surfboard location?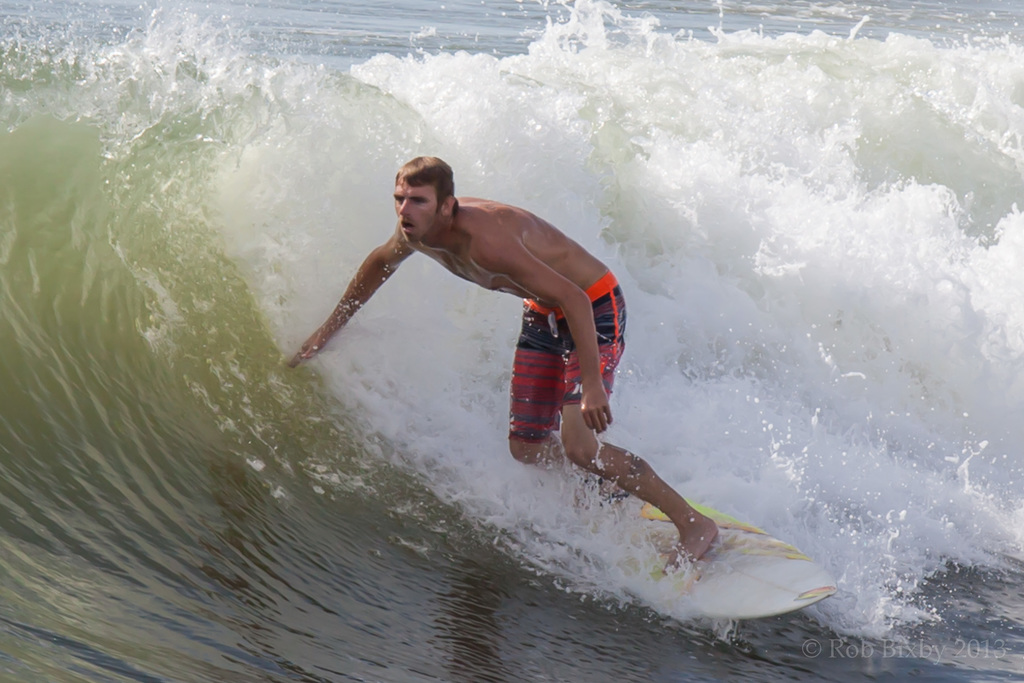
{"left": 610, "top": 488, "right": 838, "bottom": 624}
